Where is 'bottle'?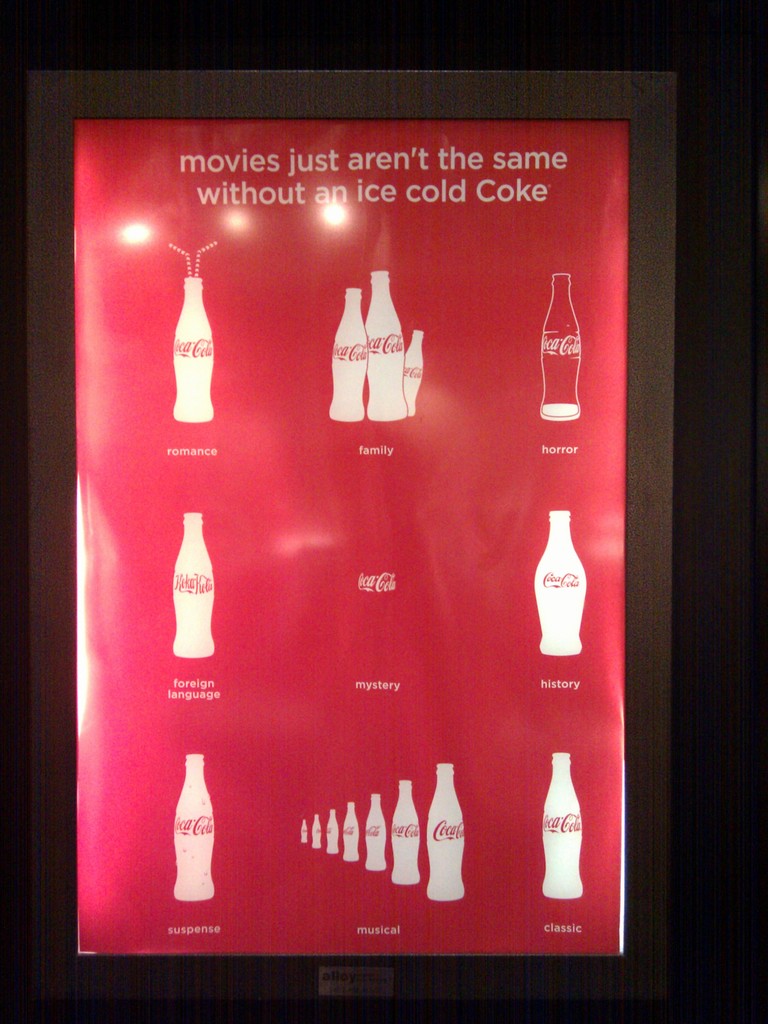
detection(330, 287, 369, 424).
